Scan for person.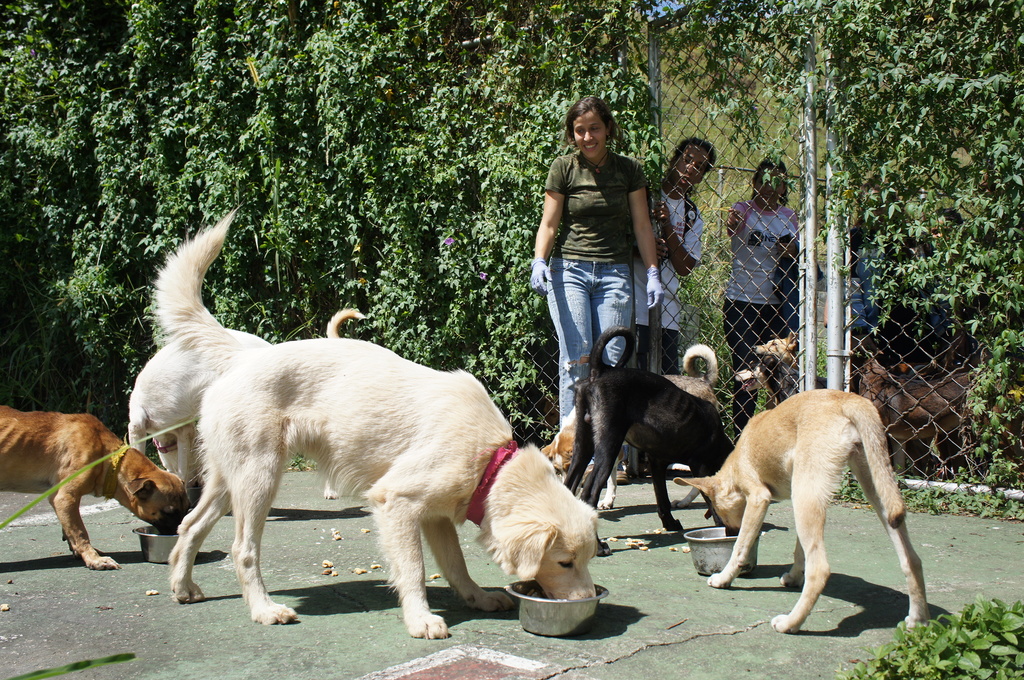
Scan result: 531/89/654/495.
